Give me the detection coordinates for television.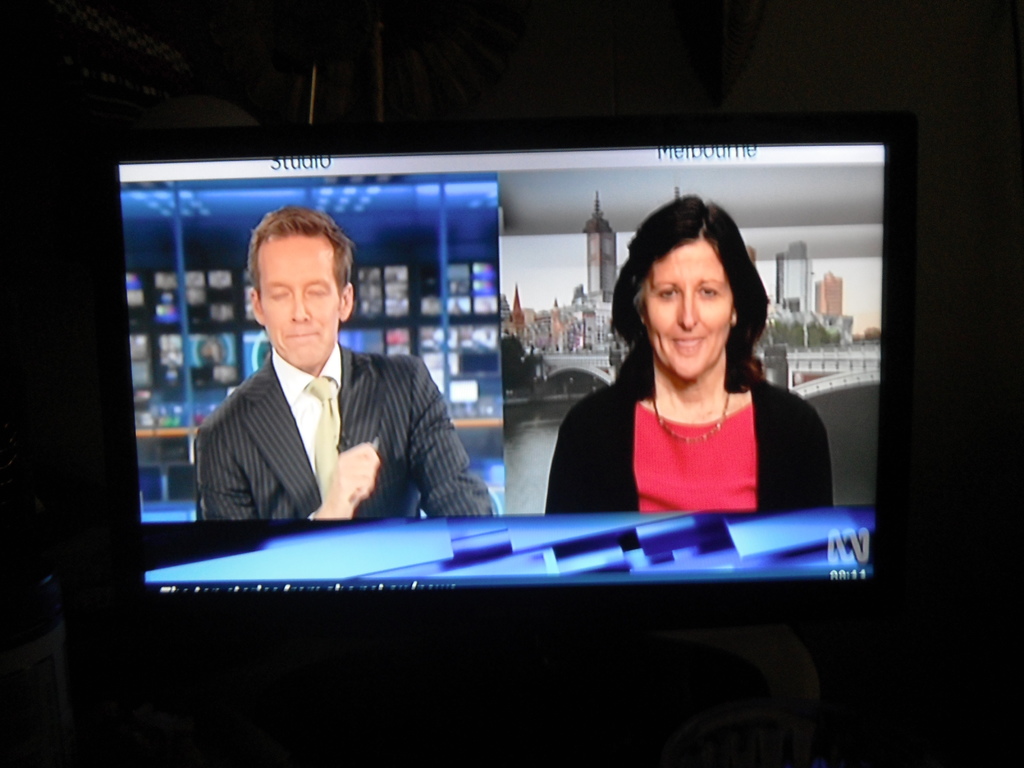
bbox=[67, 108, 952, 749].
